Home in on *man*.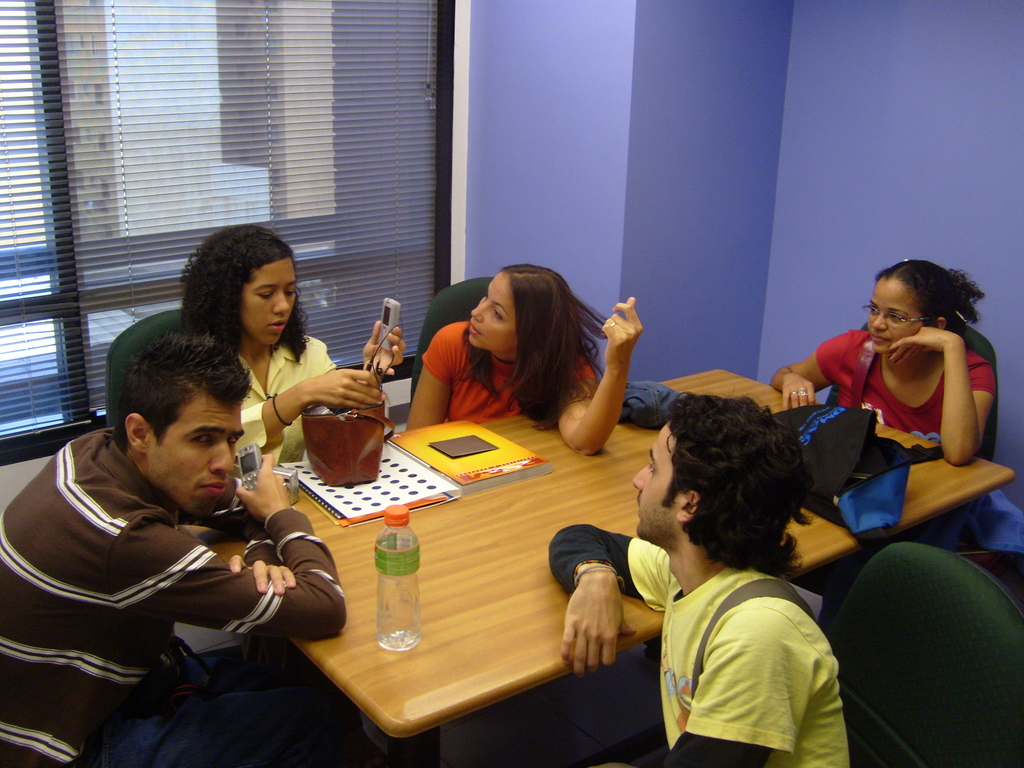
Homed in at select_region(17, 313, 345, 744).
